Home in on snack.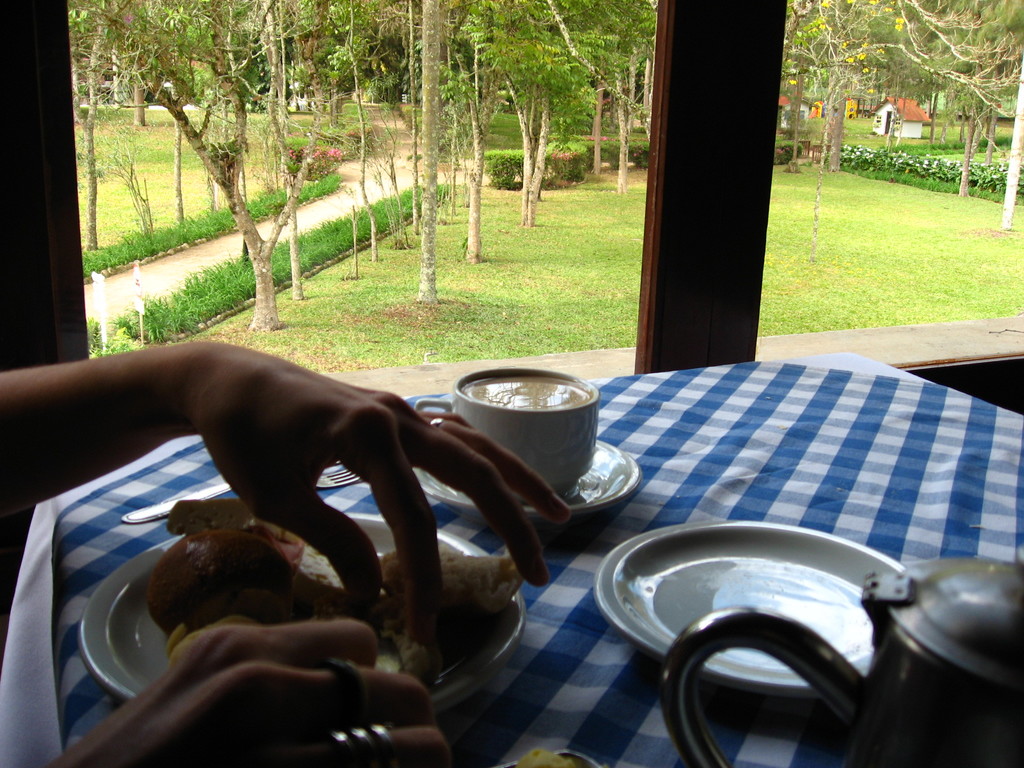
Homed in at rect(164, 496, 307, 563).
